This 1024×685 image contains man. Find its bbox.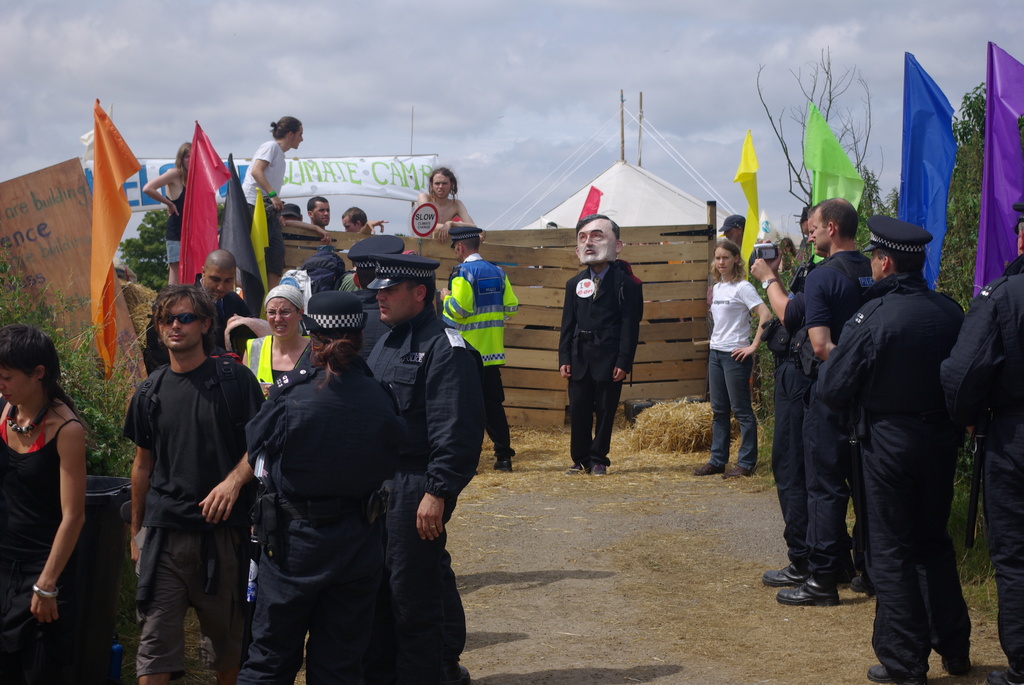
[719, 213, 745, 249].
